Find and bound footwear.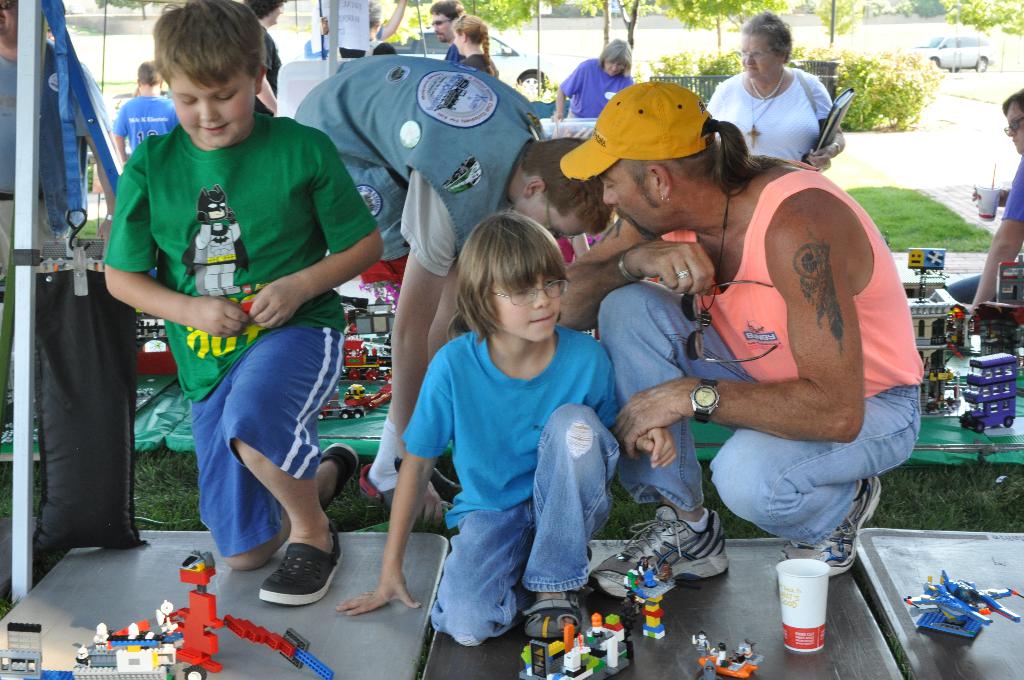
Bound: Rect(590, 505, 732, 603).
